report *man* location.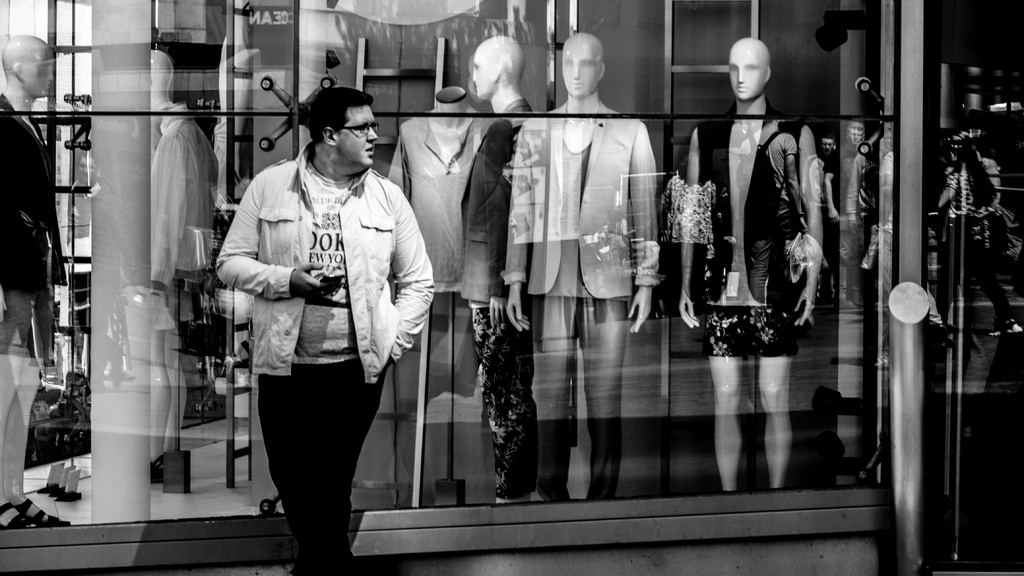
Report: (left=502, top=32, right=664, bottom=498).
